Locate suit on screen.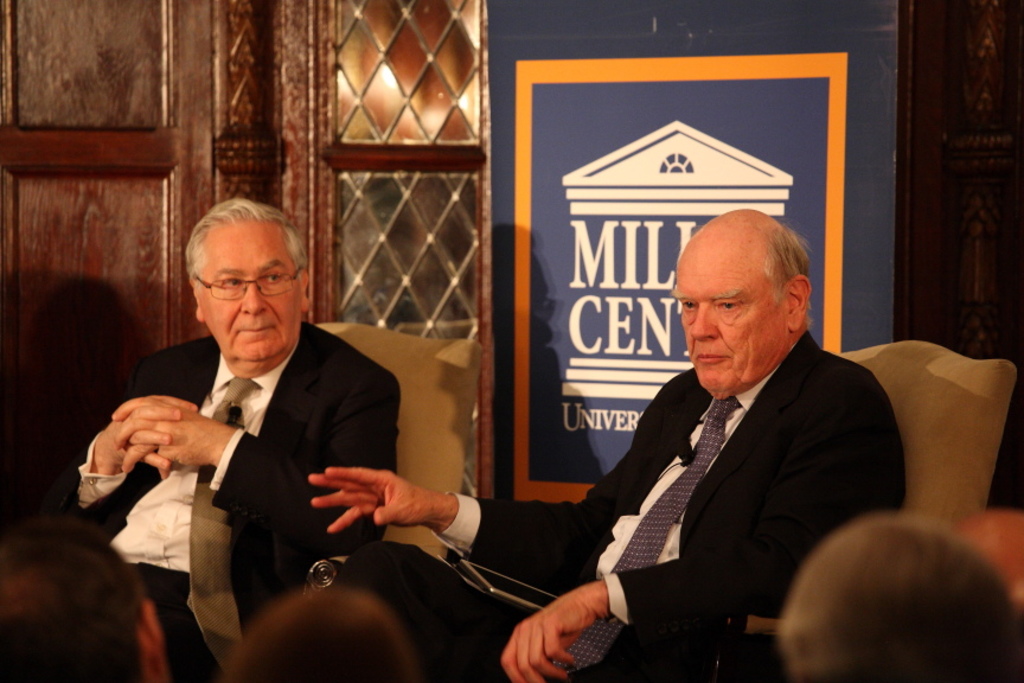
On screen at (x1=0, y1=319, x2=399, y2=671).
